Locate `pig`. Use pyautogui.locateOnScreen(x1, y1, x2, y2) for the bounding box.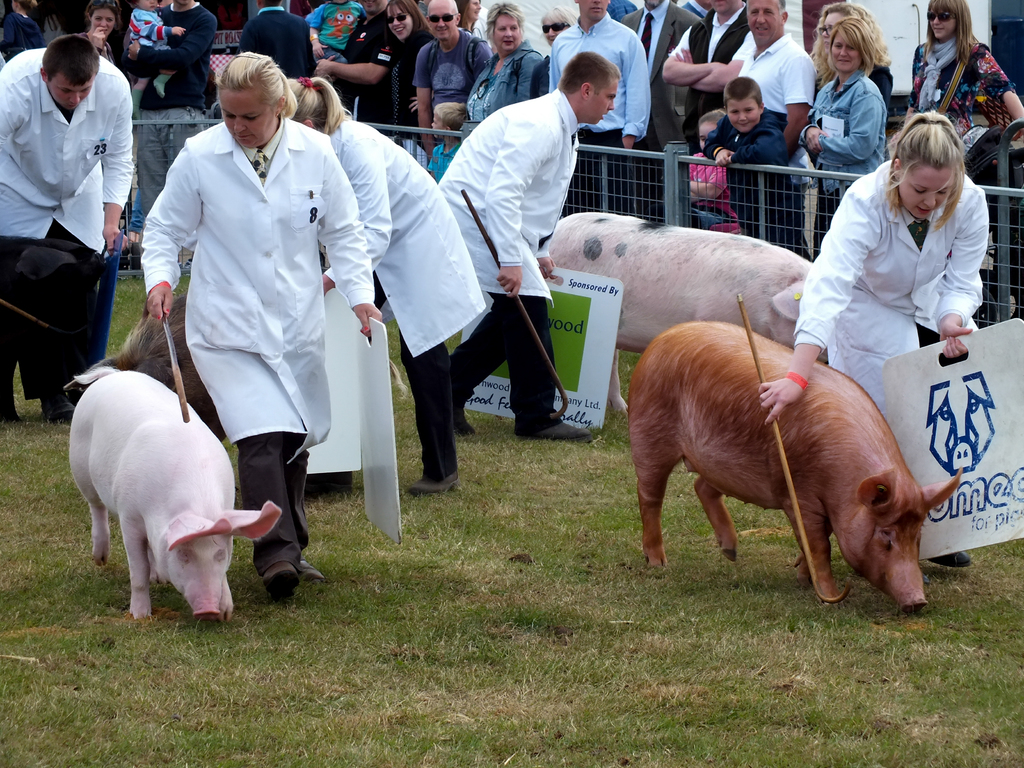
pyautogui.locateOnScreen(66, 369, 280, 621).
